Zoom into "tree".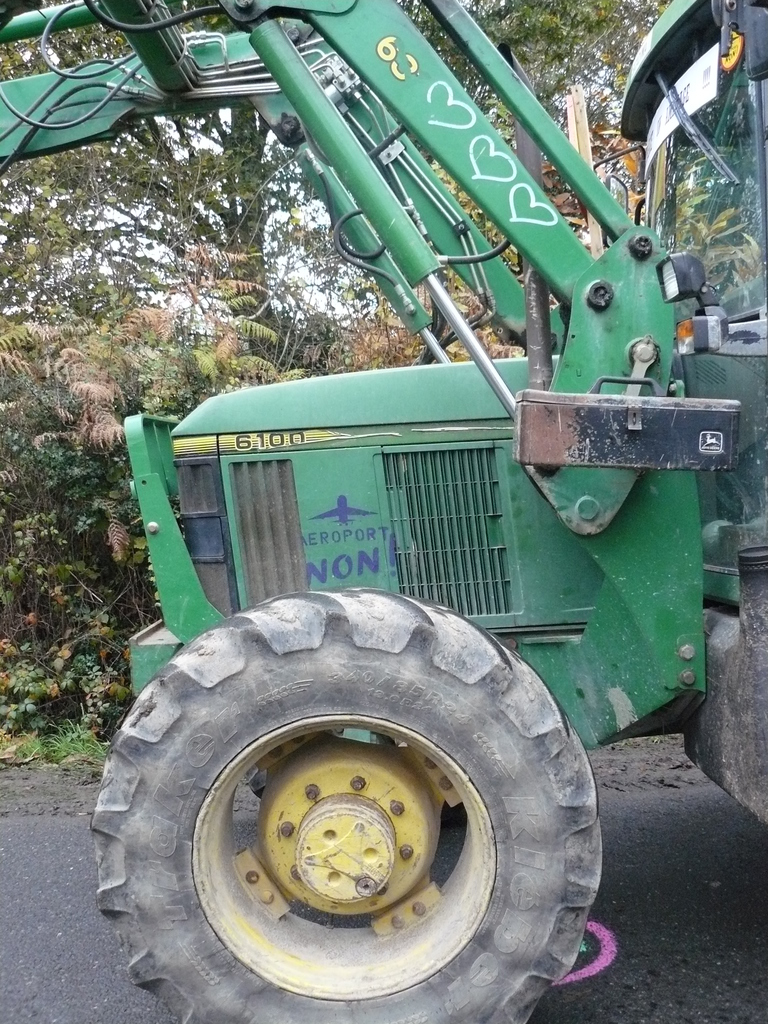
Zoom target: Rect(0, 0, 671, 360).
